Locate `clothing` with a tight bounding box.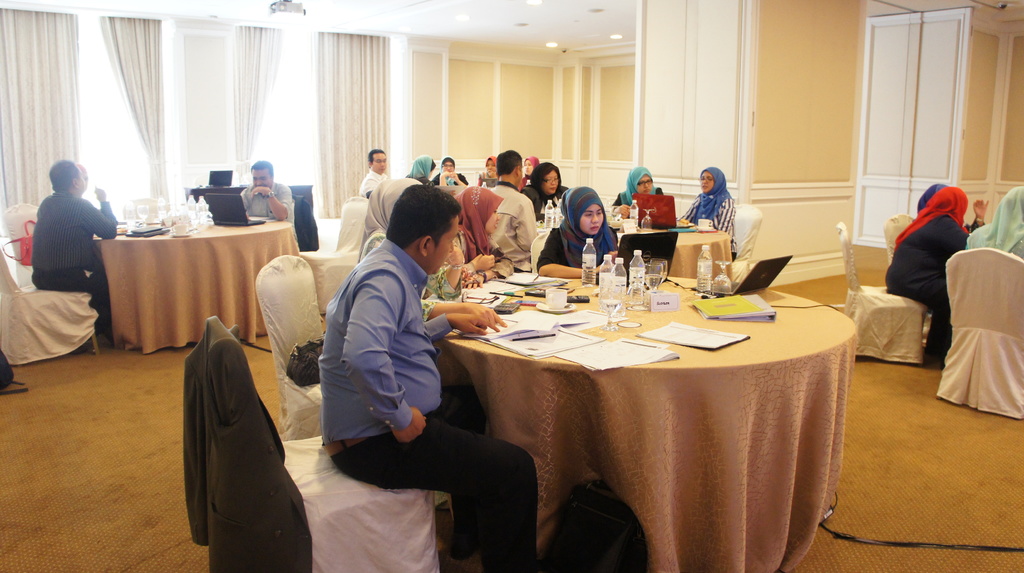
(left=485, top=182, right=540, bottom=271).
